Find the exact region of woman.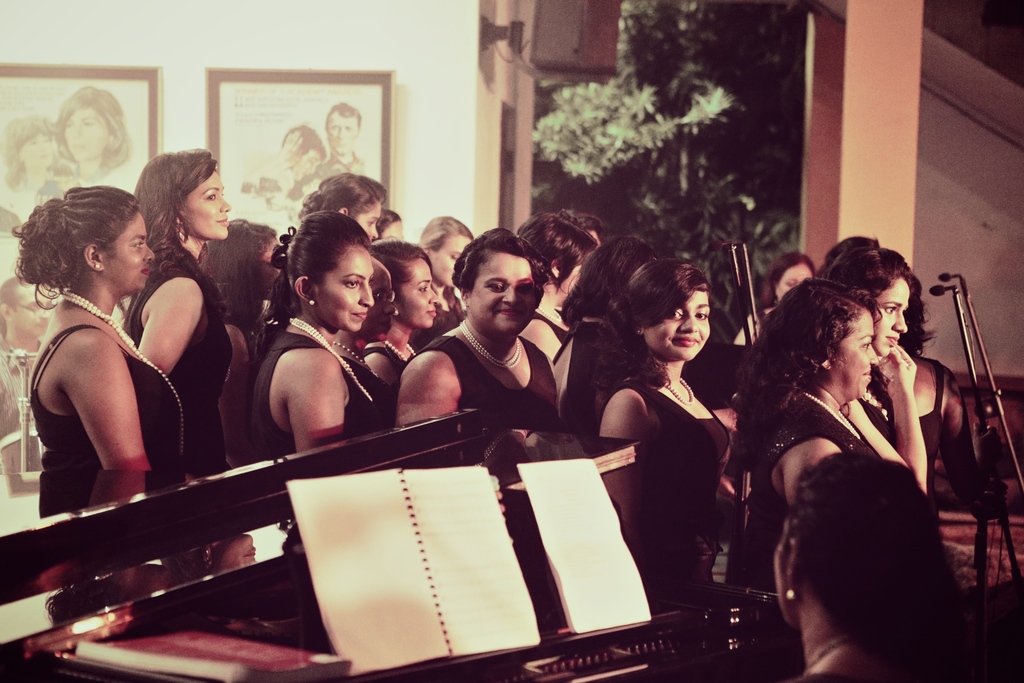
Exact region: BBox(120, 145, 232, 481).
